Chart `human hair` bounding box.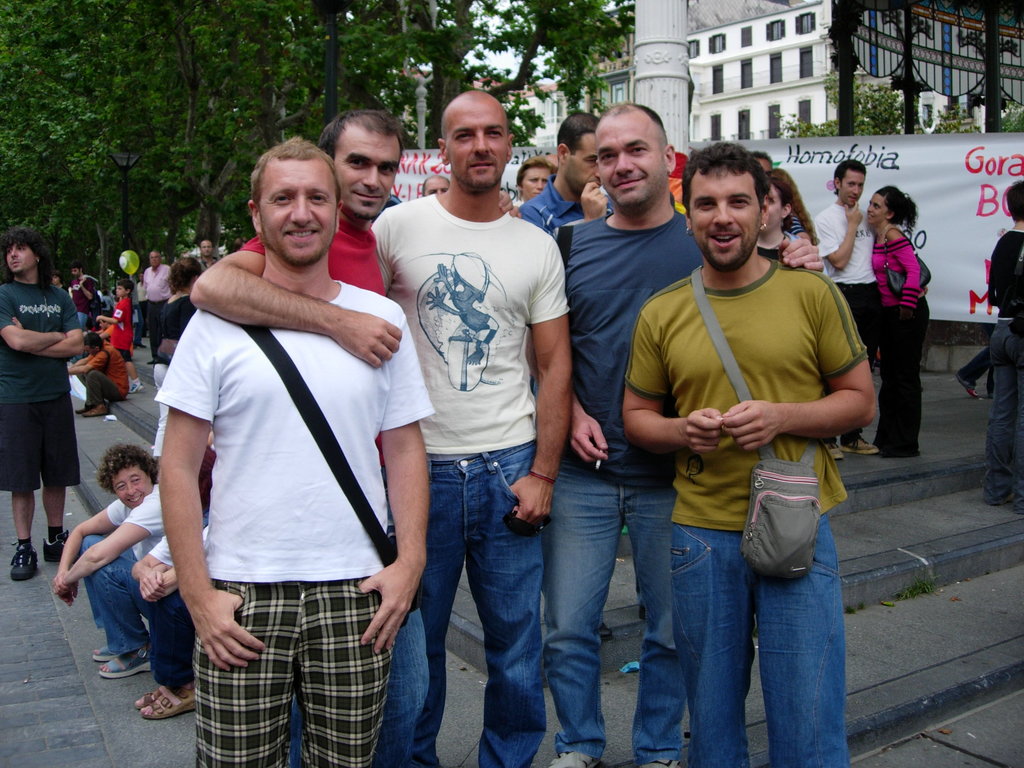
Charted: [x1=166, y1=257, x2=202, y2=294].
